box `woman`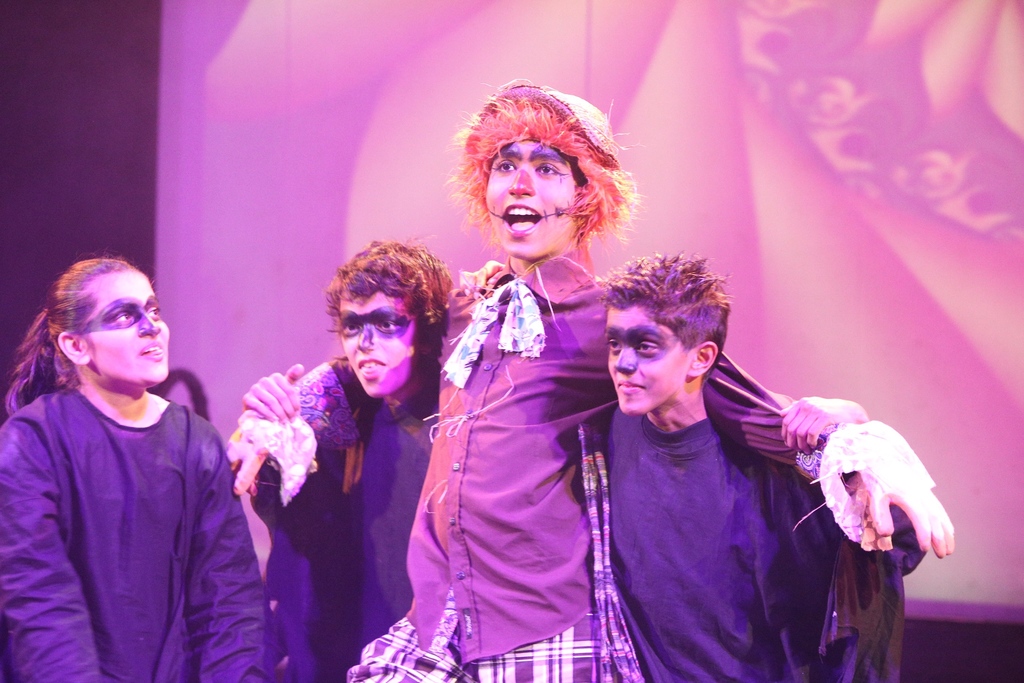
10/240/252/677
